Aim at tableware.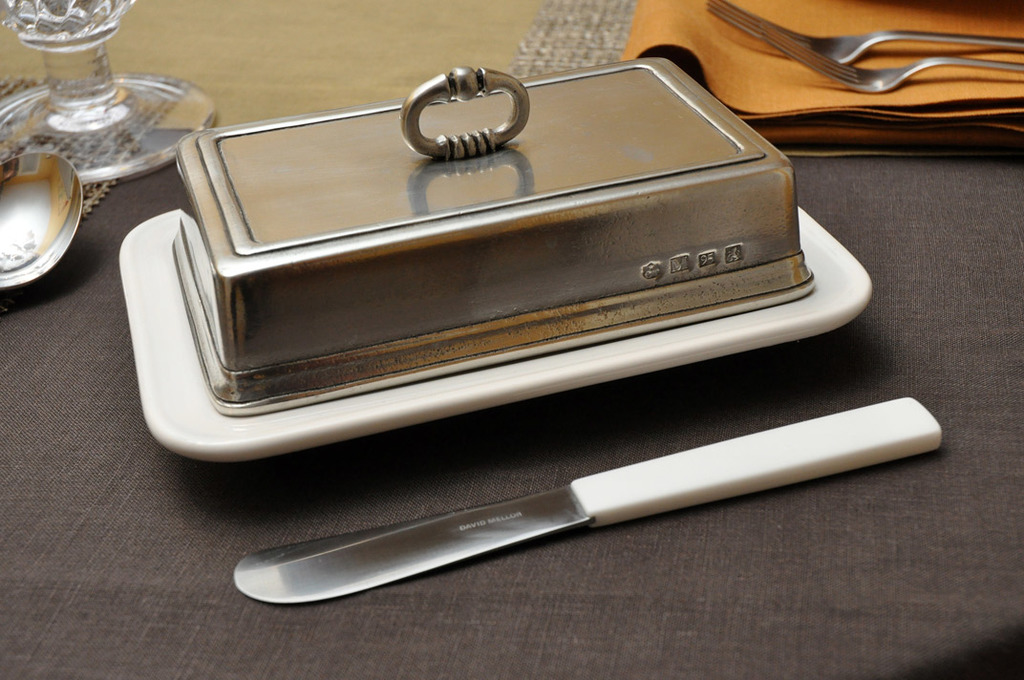
Aimed at [x1=0, y1=153, x2=82, y2=291].
